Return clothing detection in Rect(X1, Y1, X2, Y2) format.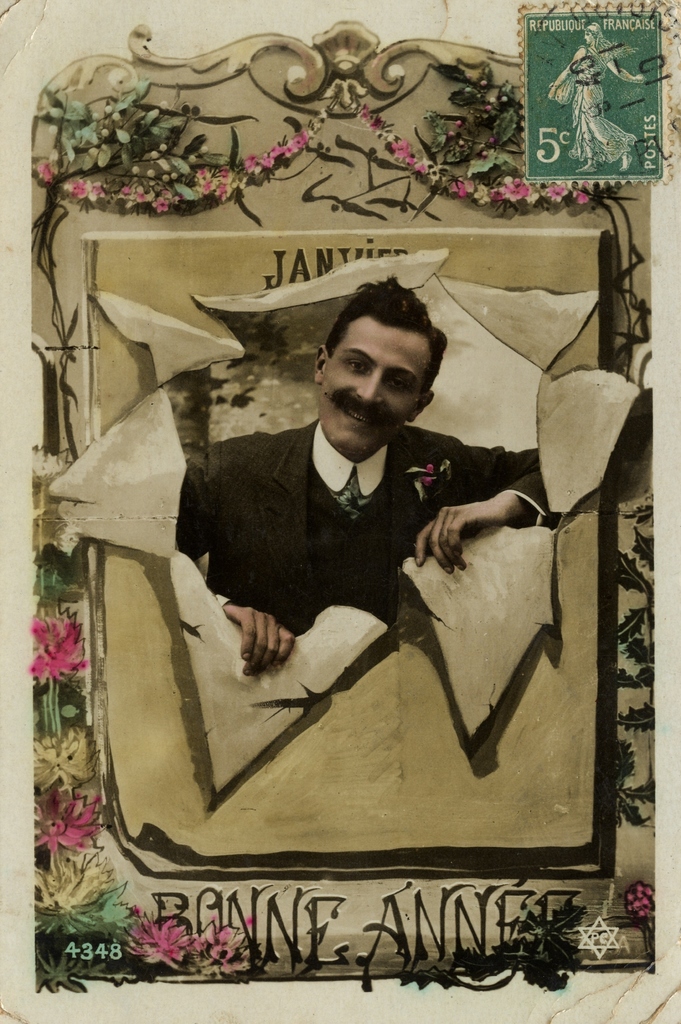
Rect(175, 422, 563, 635).
